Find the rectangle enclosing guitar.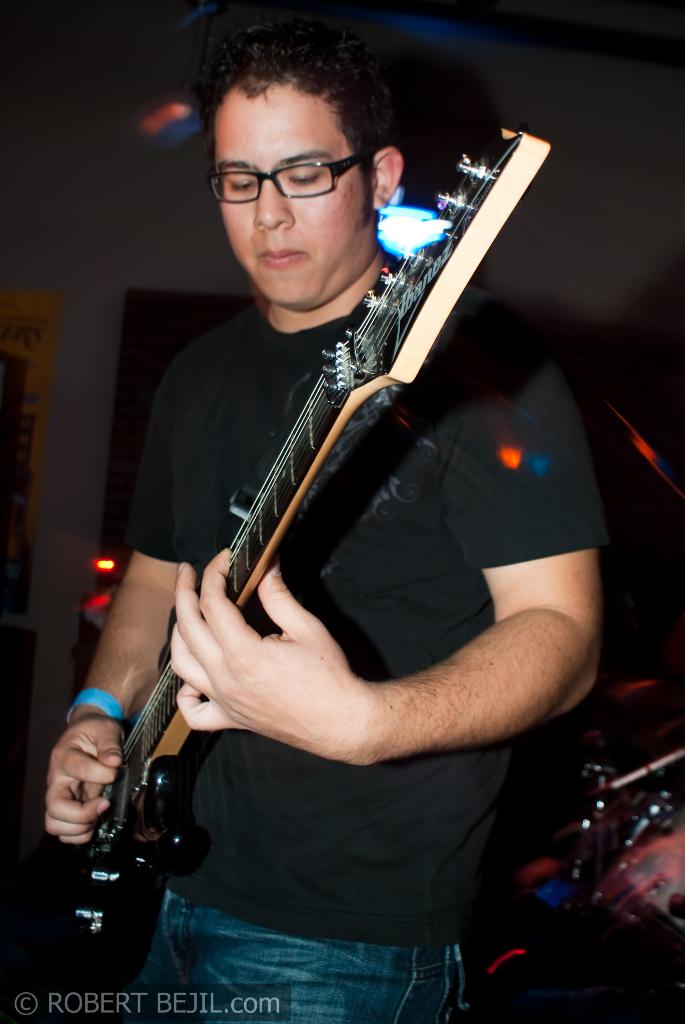
0,118,551,1023.
